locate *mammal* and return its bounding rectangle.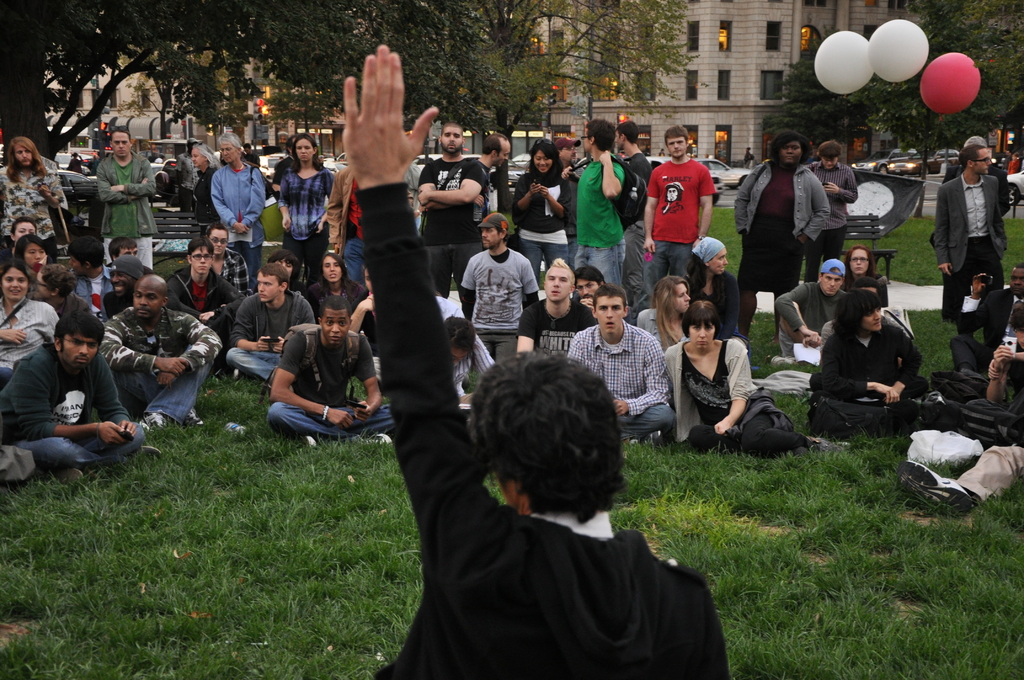
bbox(0, 256, 58, 390).
